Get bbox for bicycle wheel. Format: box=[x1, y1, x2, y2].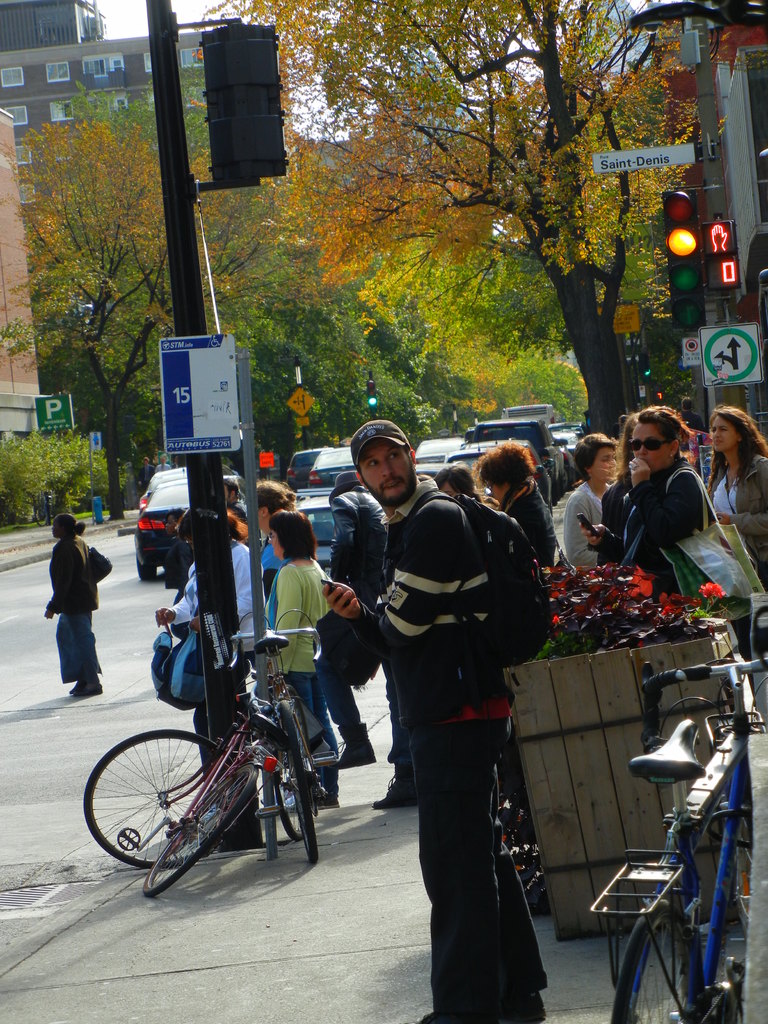
box=[141, 760, 260, 900].
